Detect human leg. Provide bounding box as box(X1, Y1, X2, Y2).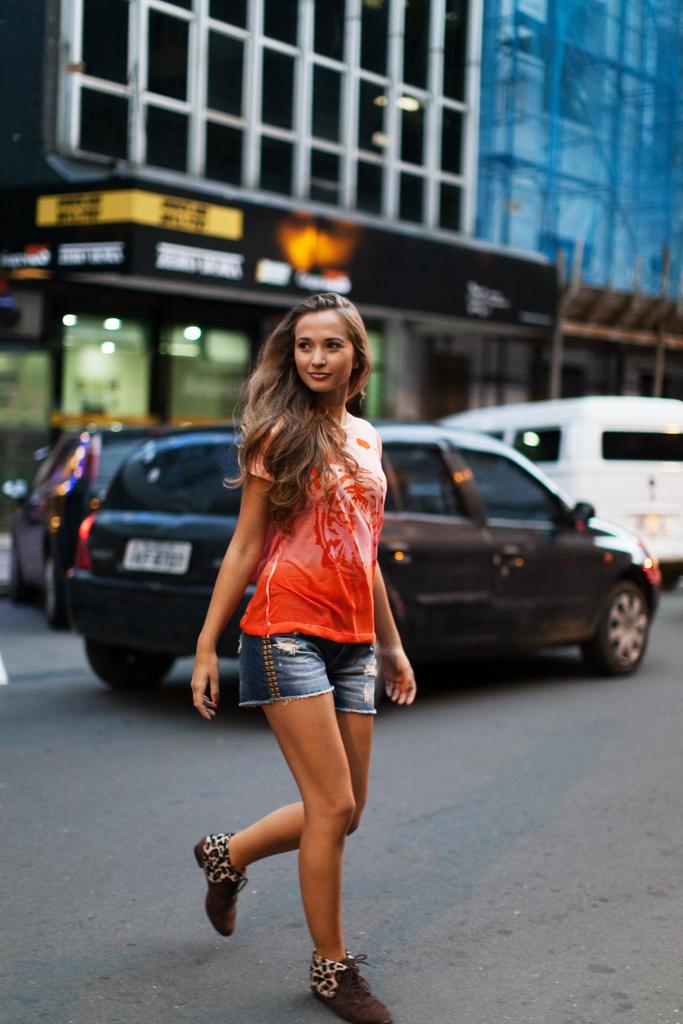
box(190, 628, 379, 941).
